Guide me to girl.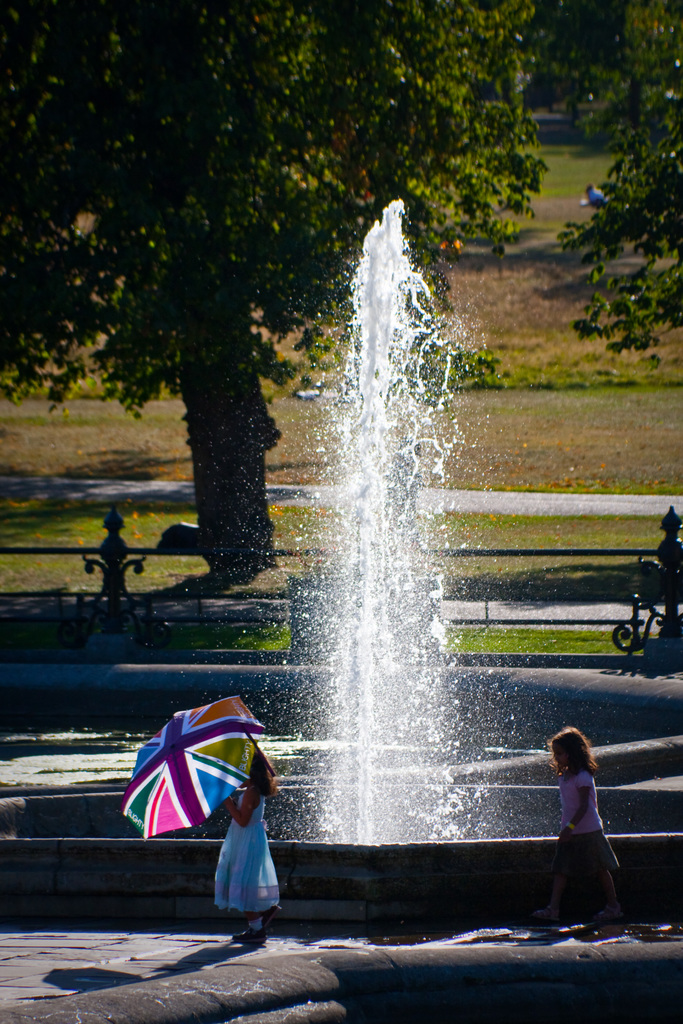
Guidance: detection(529, 726, 619, 925).
